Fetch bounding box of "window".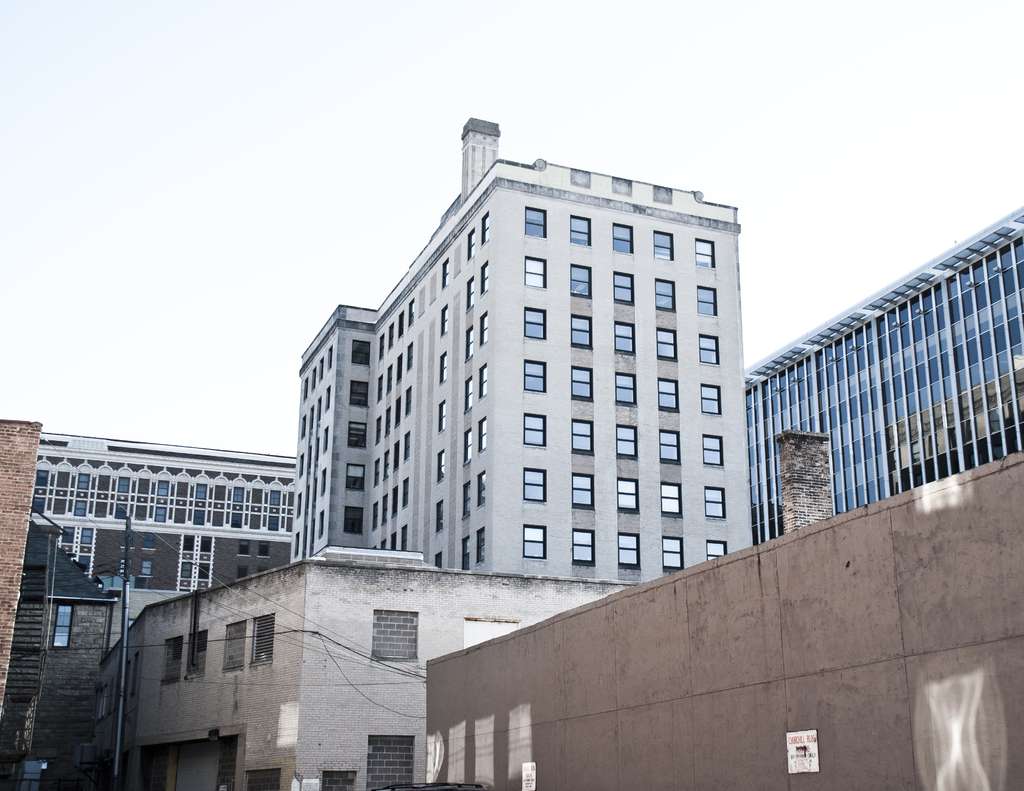
Bbox: bbox=(527, 414, 544, 444).
